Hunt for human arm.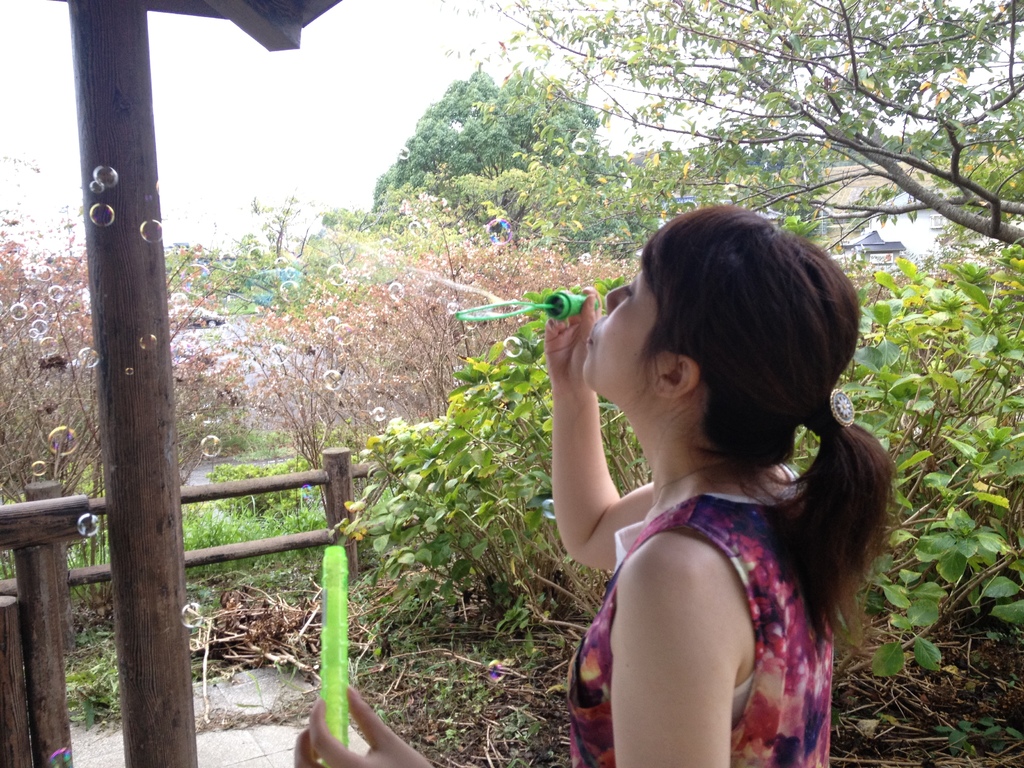
Hunted down at box=[292, 533, 734, 767].
